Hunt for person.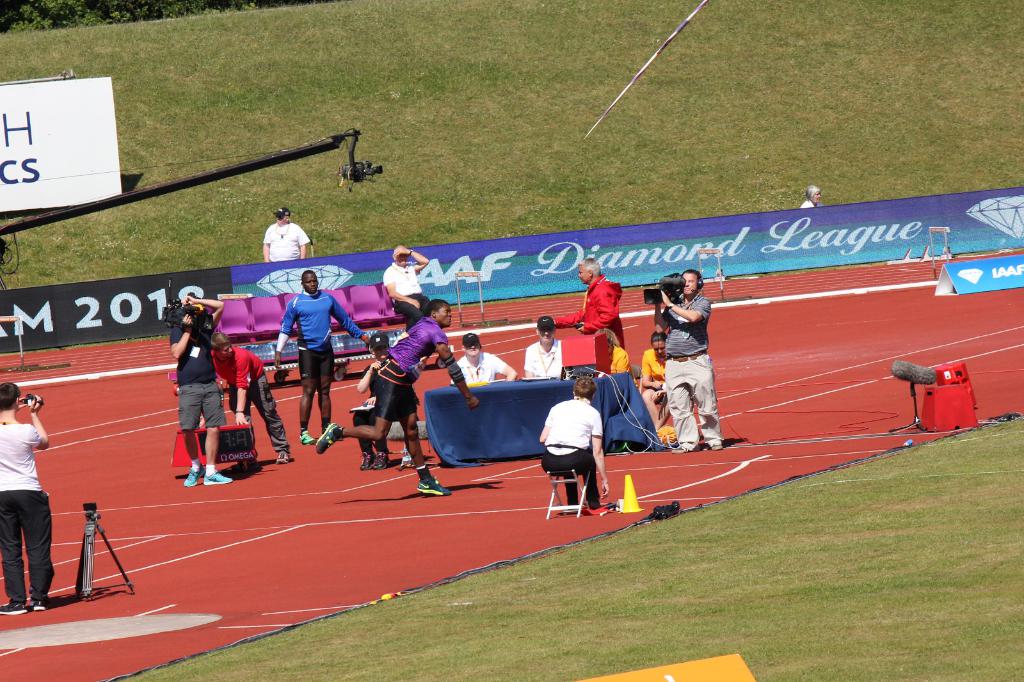
Hunted down at left=273, top=267, right=373, bottom=447.
